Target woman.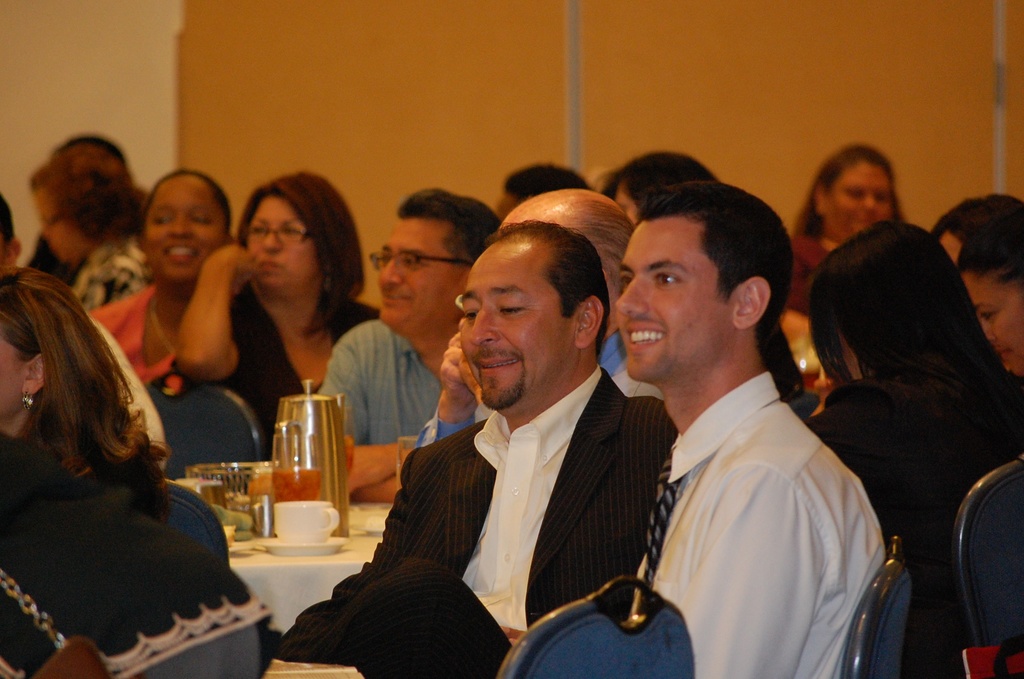
Target region: crop(604, 143, 727, 266).
